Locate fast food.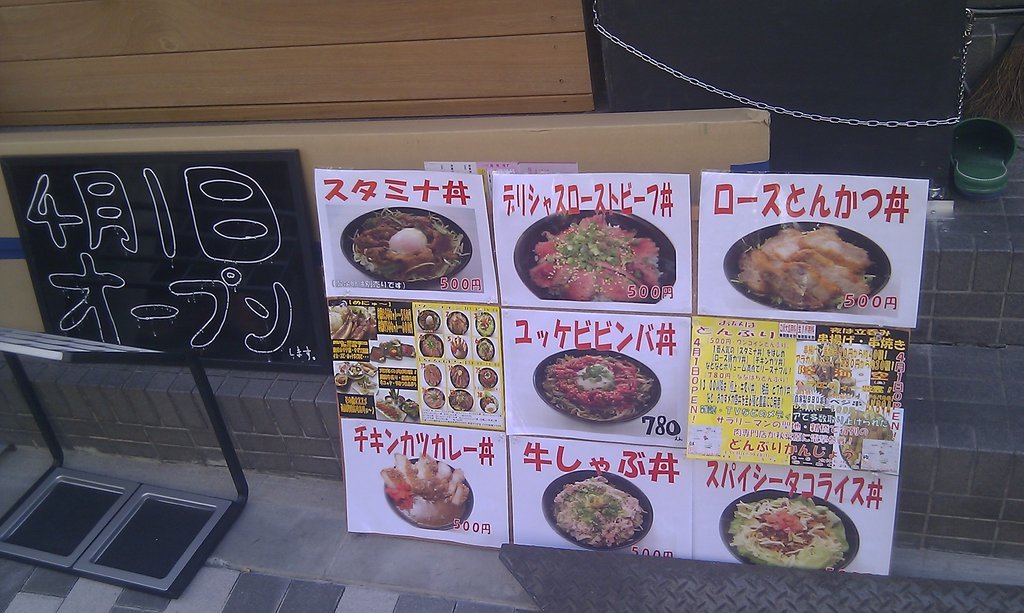
Bounding box: BBox(541, 350, 658, 420).
